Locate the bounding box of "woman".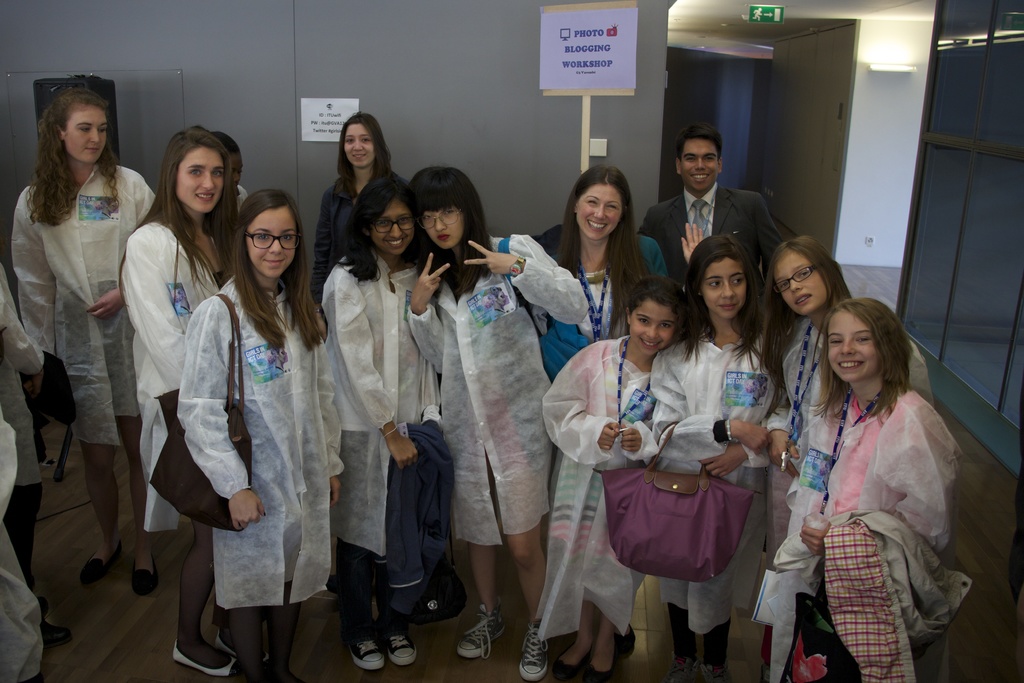
Bounding box: bbox(319, 162, 451, 675).
